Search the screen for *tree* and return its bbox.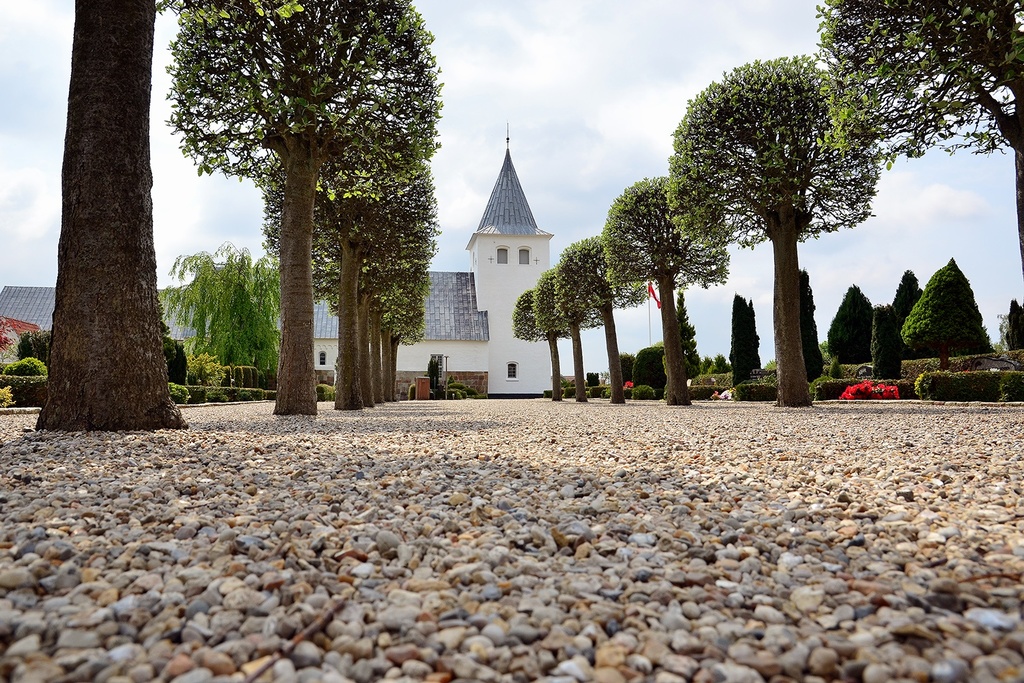
Found: box=[550, 234, 667, 404].
